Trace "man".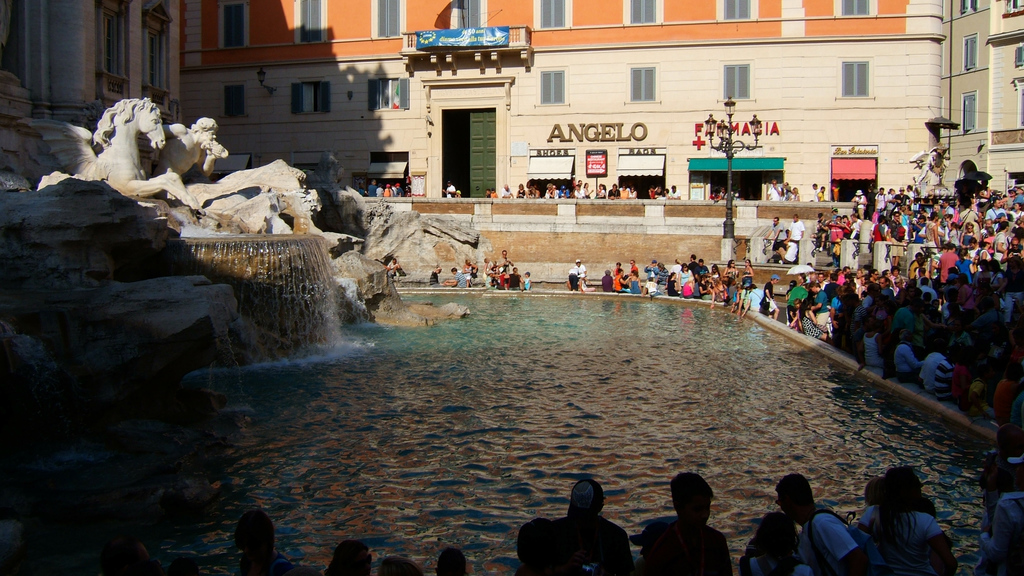
Traced to <bbox>561, 476, 631, 575</bbox>.
